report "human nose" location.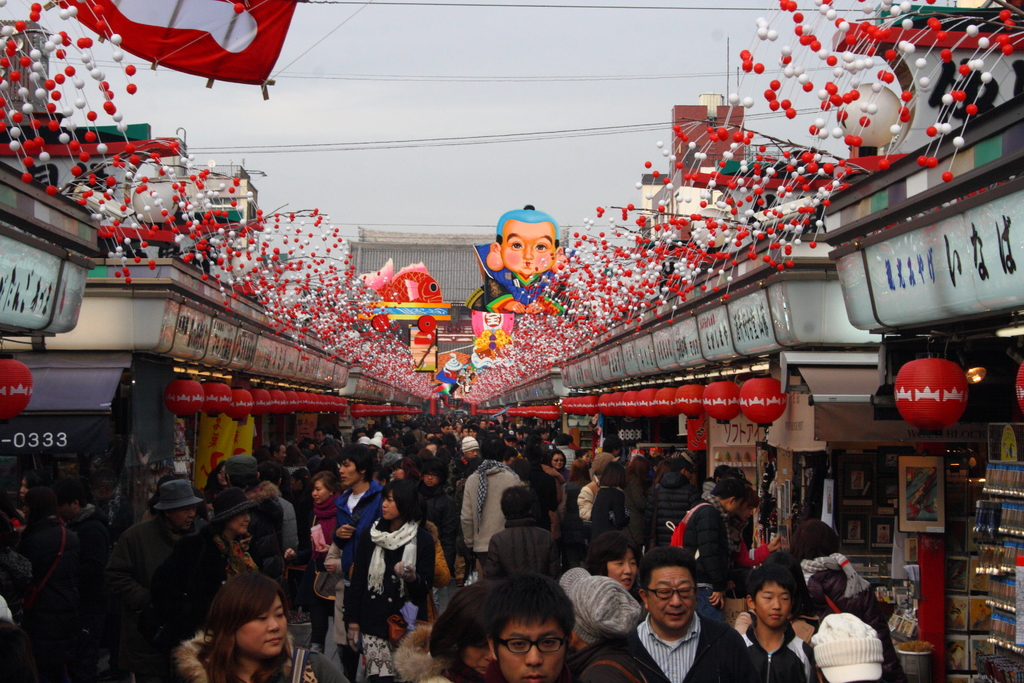
Report: detection(770, 597, 780, 607).
